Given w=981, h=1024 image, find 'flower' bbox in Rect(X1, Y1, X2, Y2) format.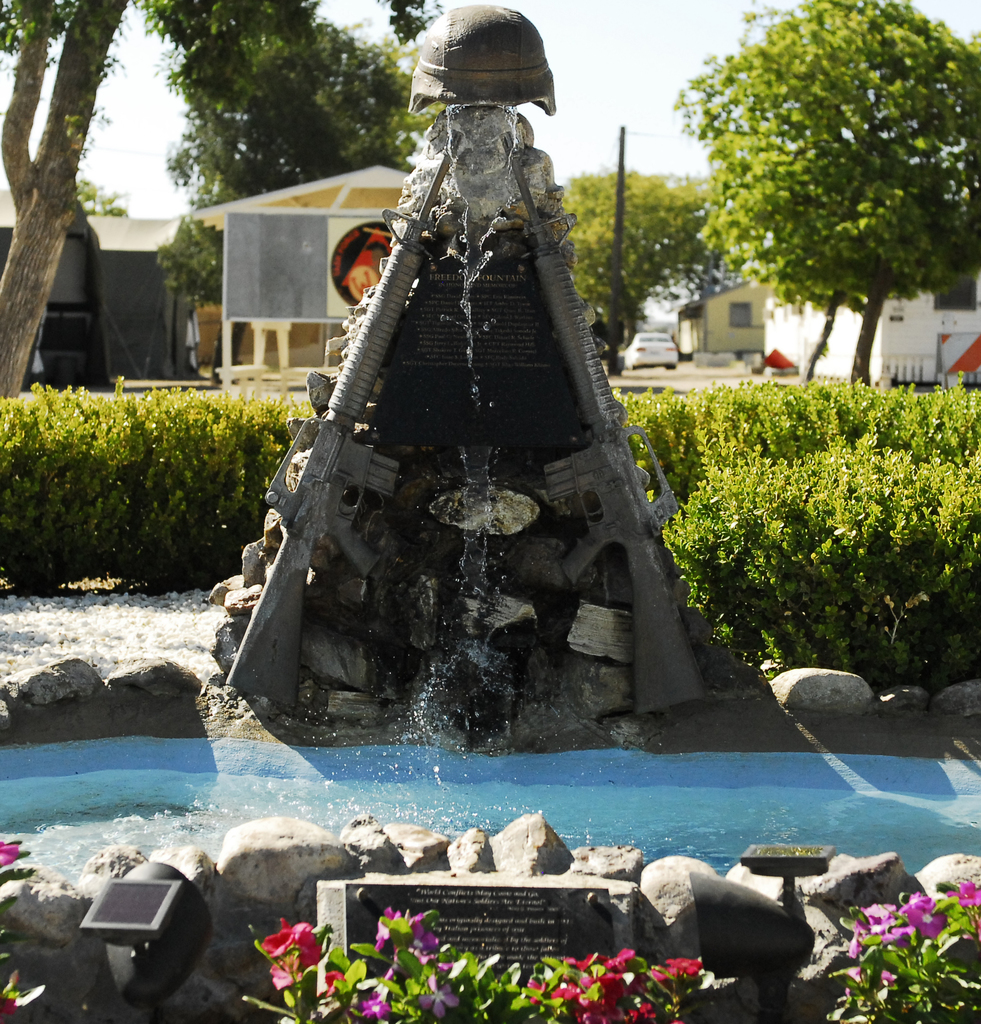
Rect(844, 897, 946, 989).
